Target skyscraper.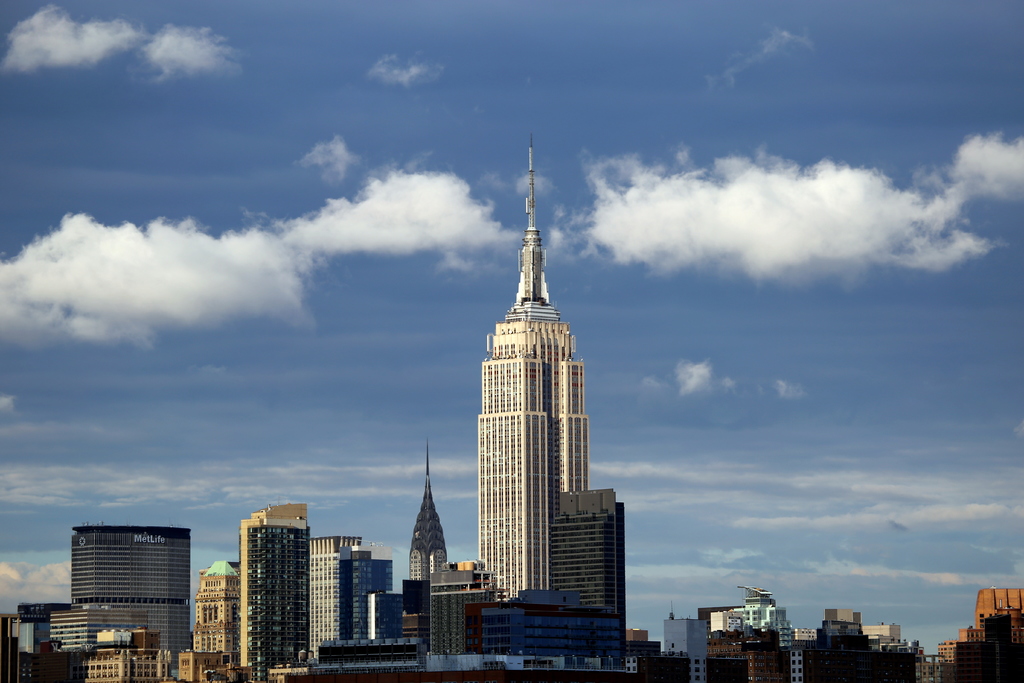
Target region: pyautogui.locateOnScreen(37, 520, 195, 652).
